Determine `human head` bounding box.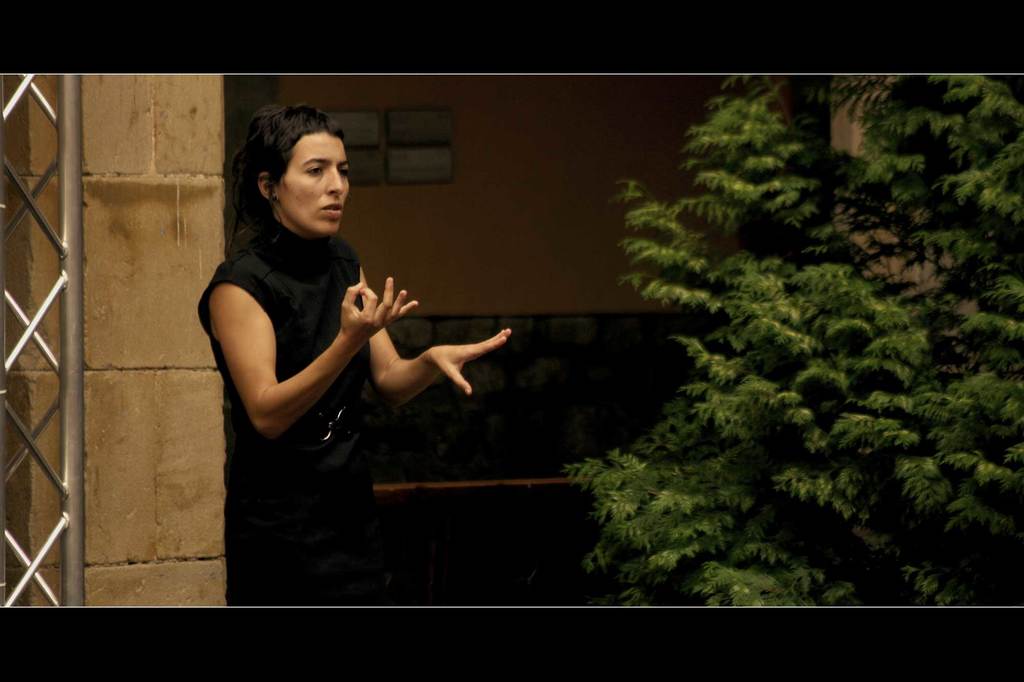
Determined: Rect(232, 107, 359, 238).
